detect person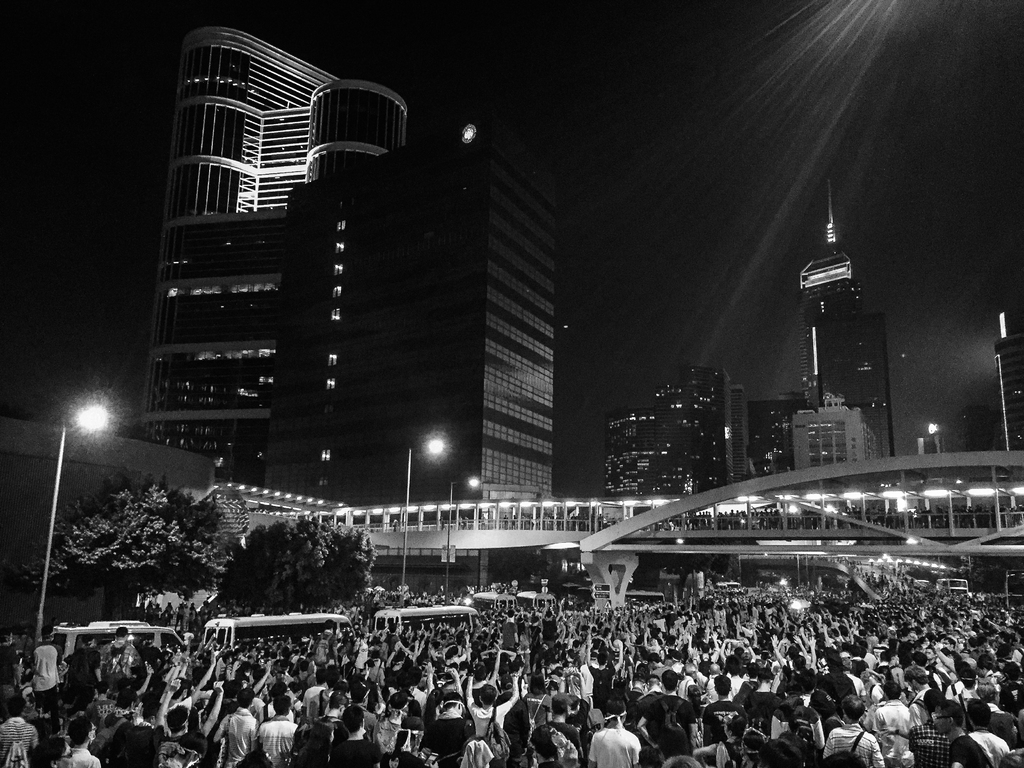
388, 516, 397, 531
